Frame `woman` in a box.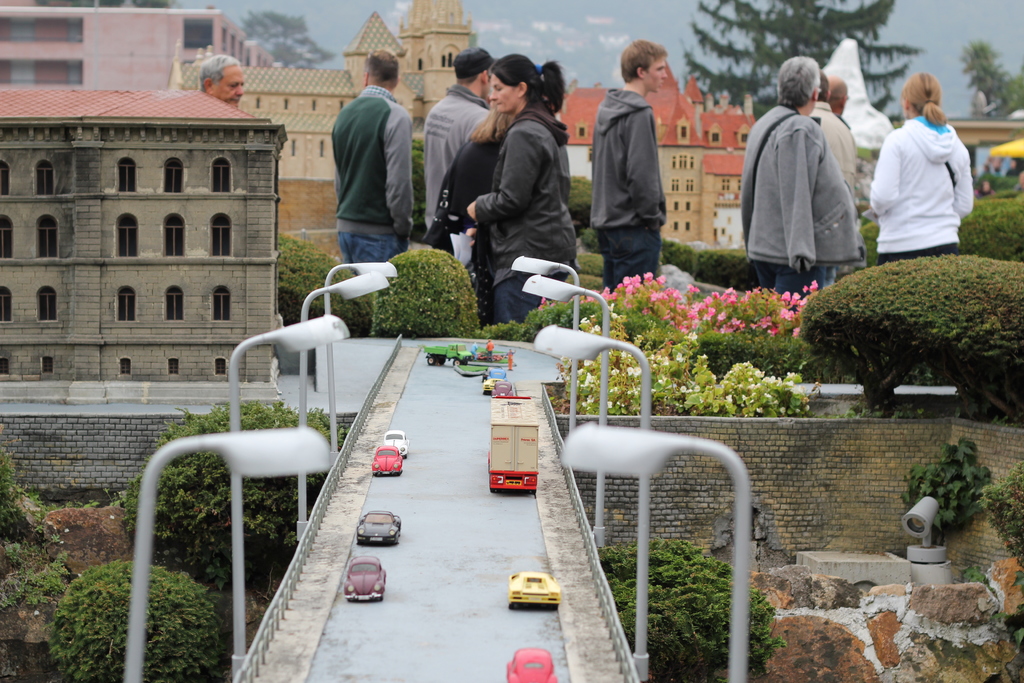
(864, 66, 982, 274).
